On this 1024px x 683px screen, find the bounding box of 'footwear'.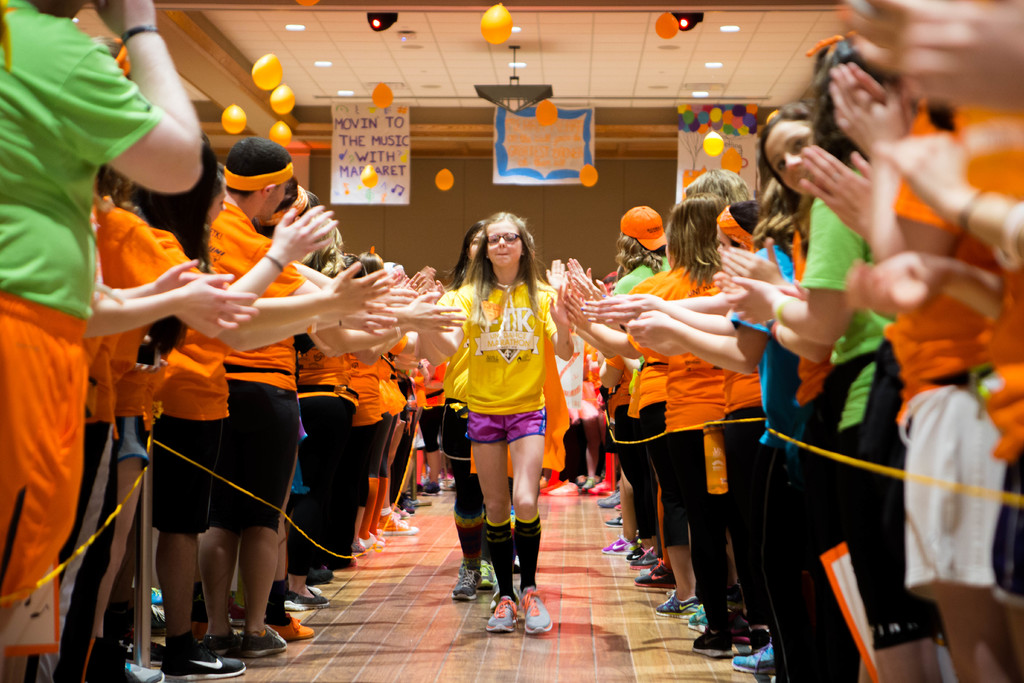
Bounding box: (735,645,774,675).
